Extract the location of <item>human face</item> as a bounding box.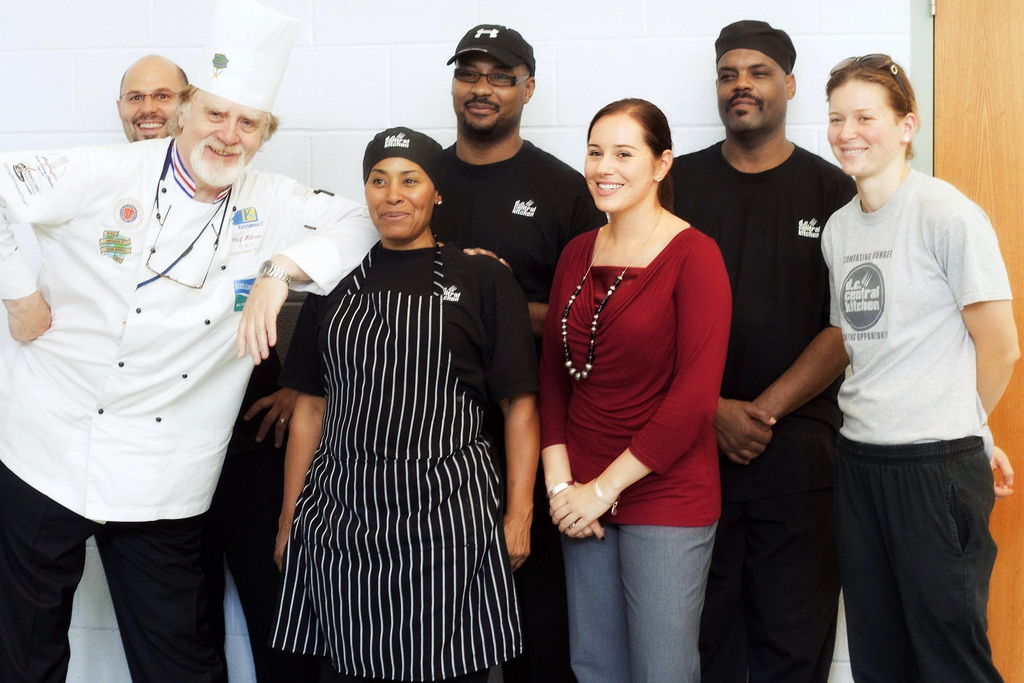
left=120, top=62, right=180, bottom=142.
